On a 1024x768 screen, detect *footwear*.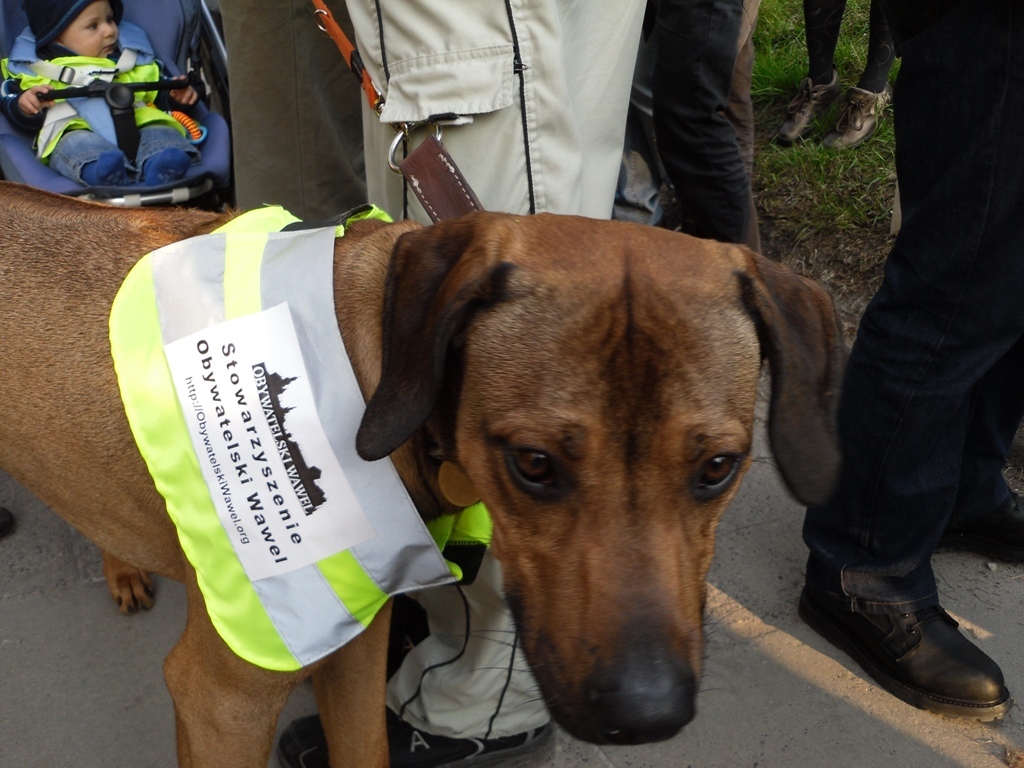
959, 470, 1023, 568.
